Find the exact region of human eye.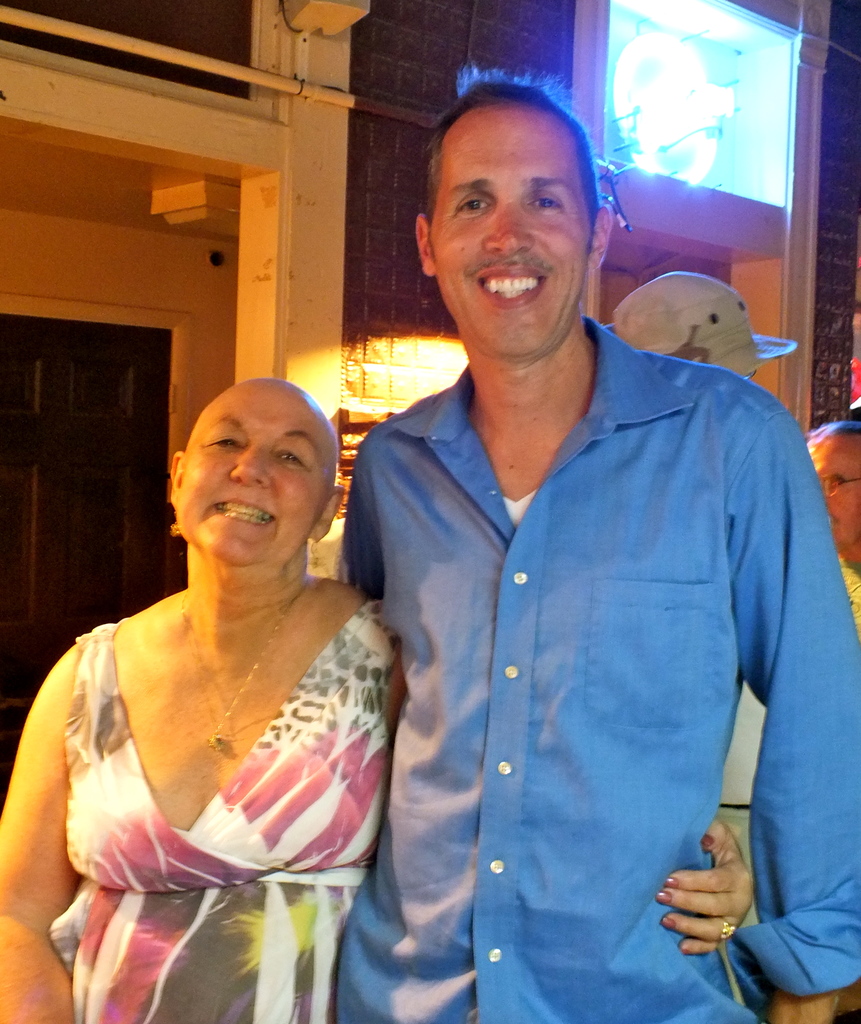
Exact region: bbox(273, 445, 311, 472).
